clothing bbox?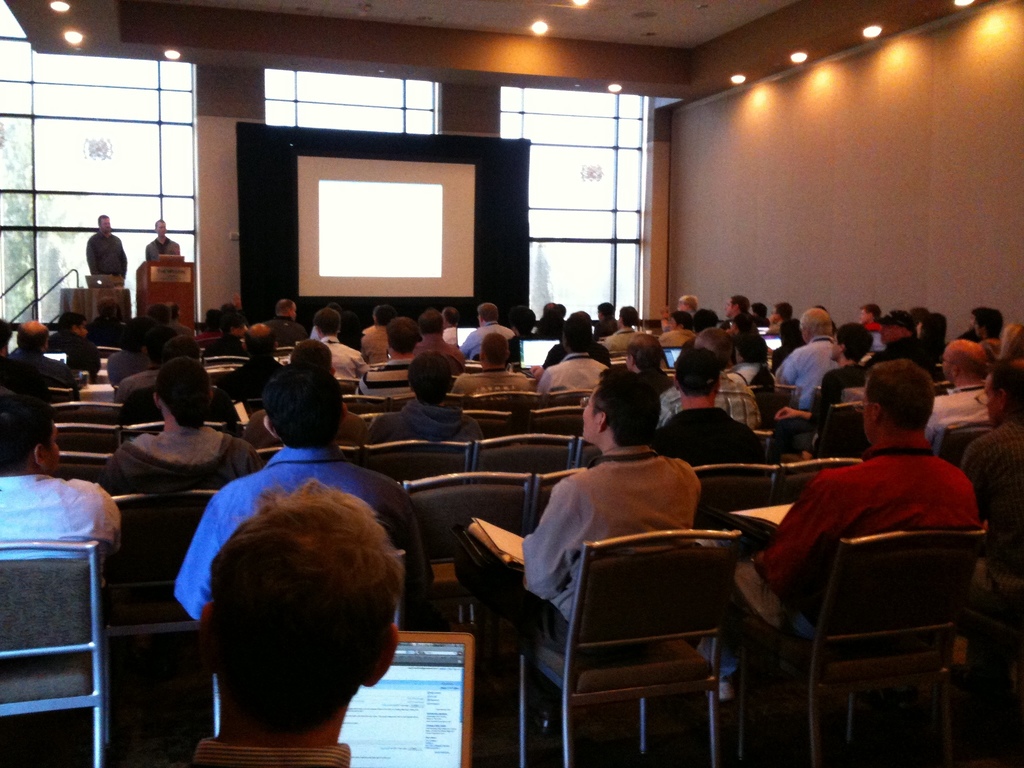
x1=144, y1=237, x2=181, y2=262
